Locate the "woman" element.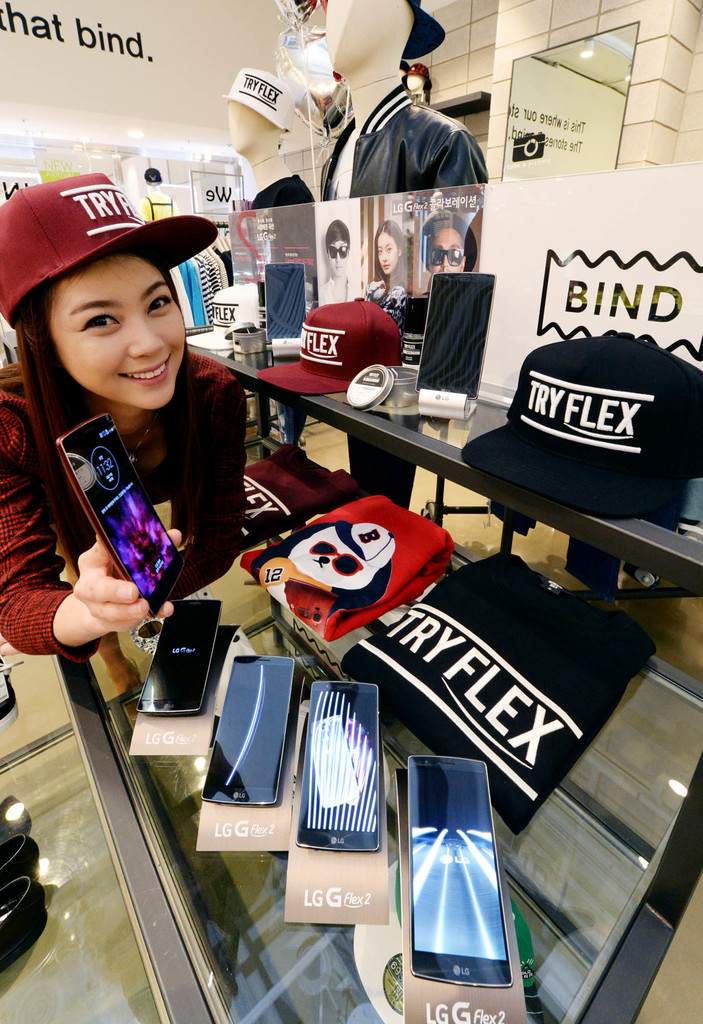
Element bbox: [419, 211, 477, 292].
